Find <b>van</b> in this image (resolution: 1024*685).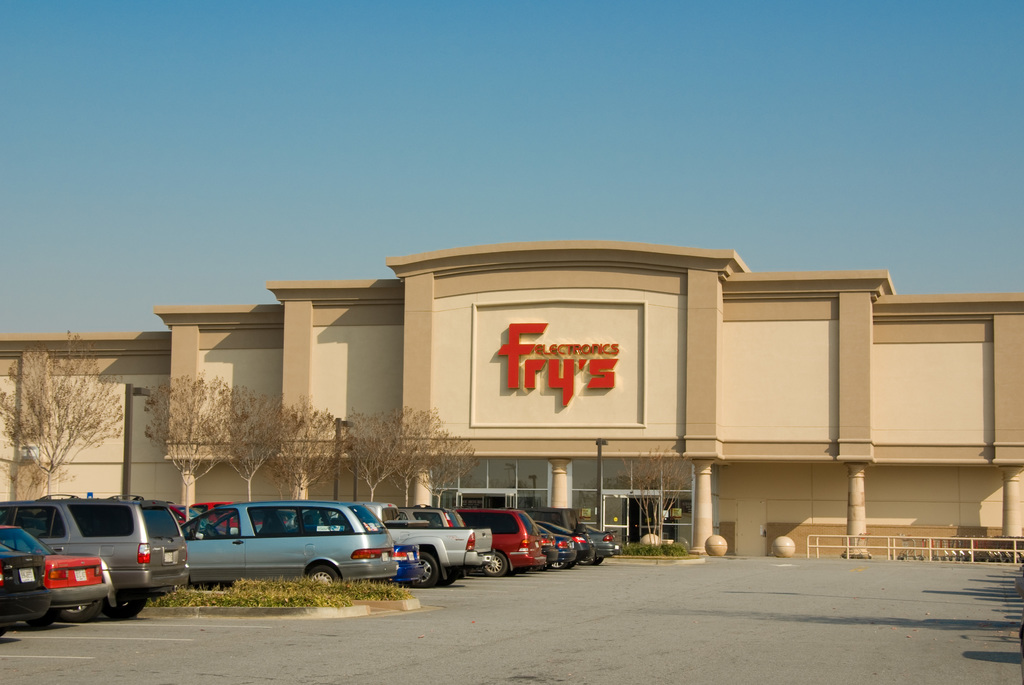
detection(287, 503, 495, 586).
